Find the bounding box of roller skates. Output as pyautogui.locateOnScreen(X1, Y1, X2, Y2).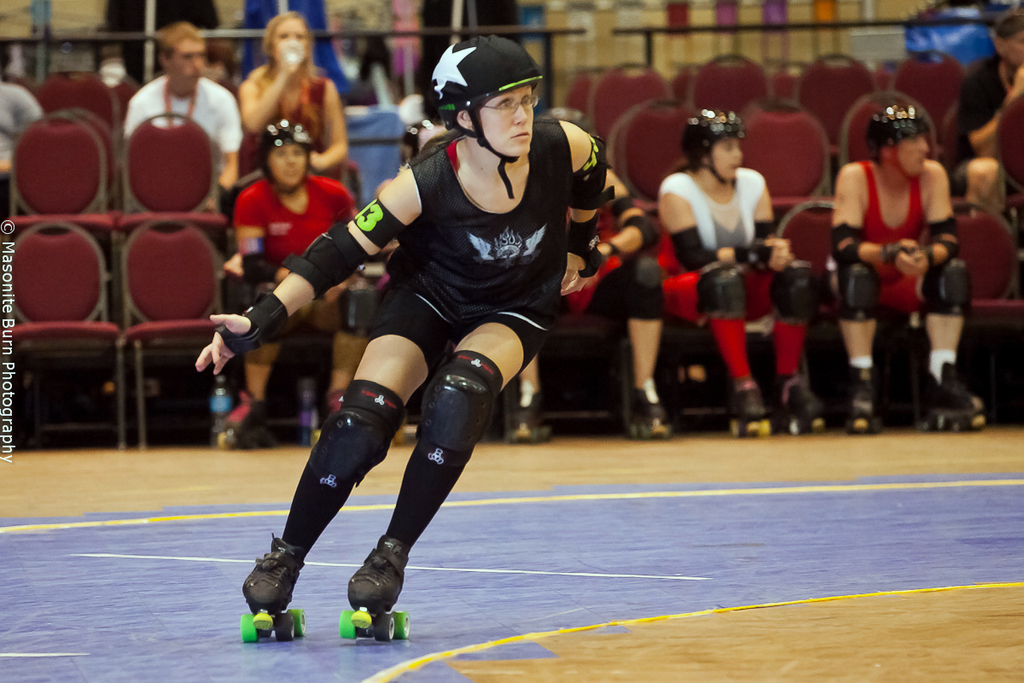
pyautogui.locateOnScreen(208, 388, 273, 452).
